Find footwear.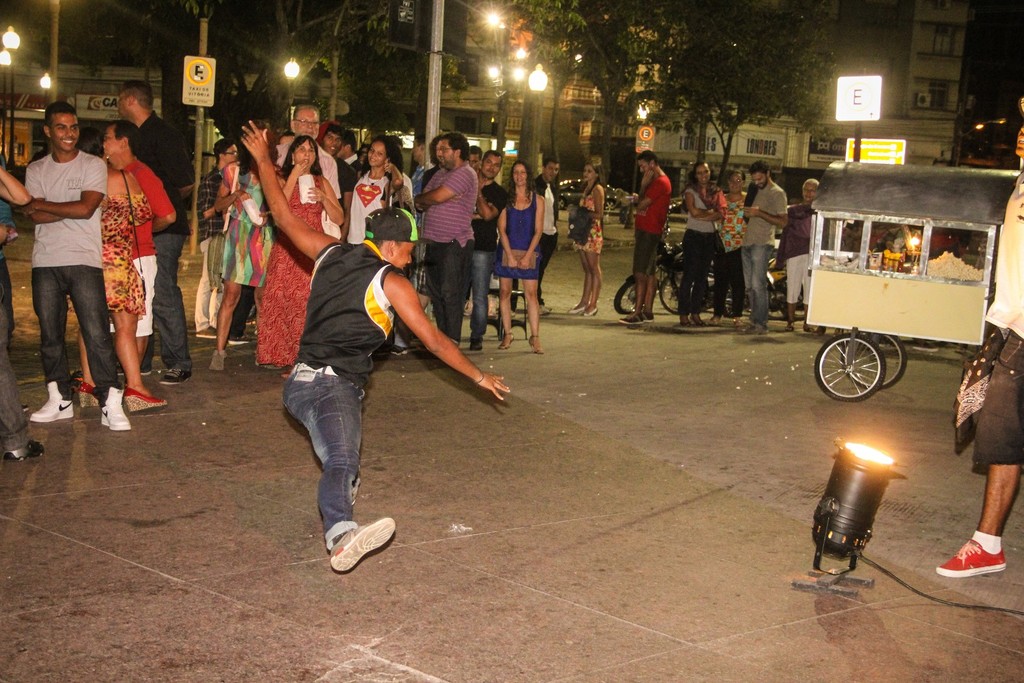
(110,362,155,374).
